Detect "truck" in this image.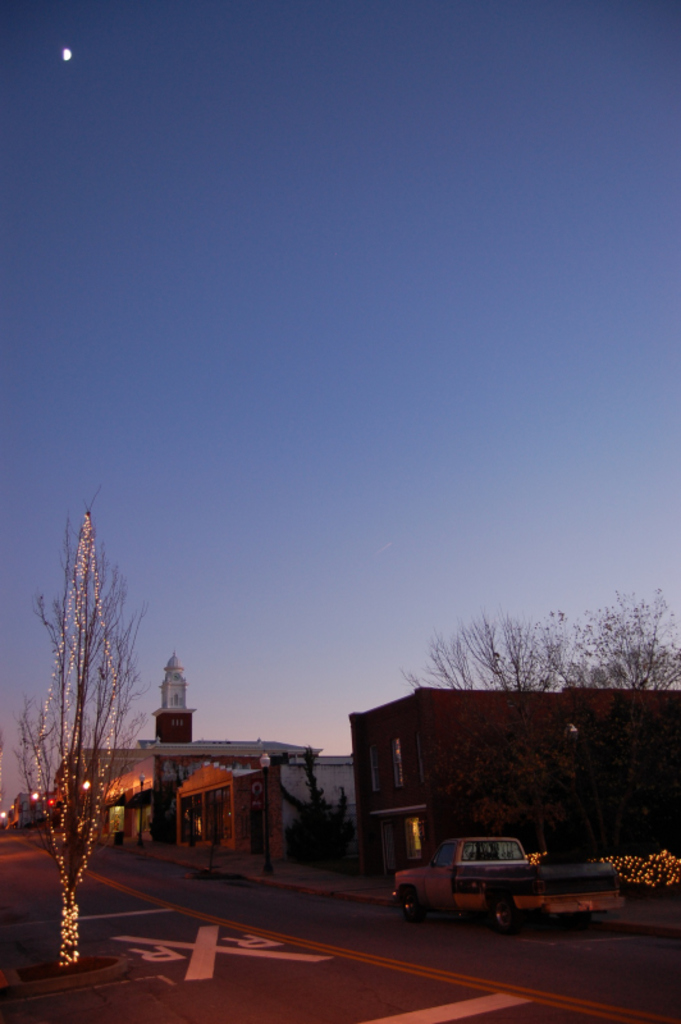
Detection: crop(381, 828, 631, 934).
